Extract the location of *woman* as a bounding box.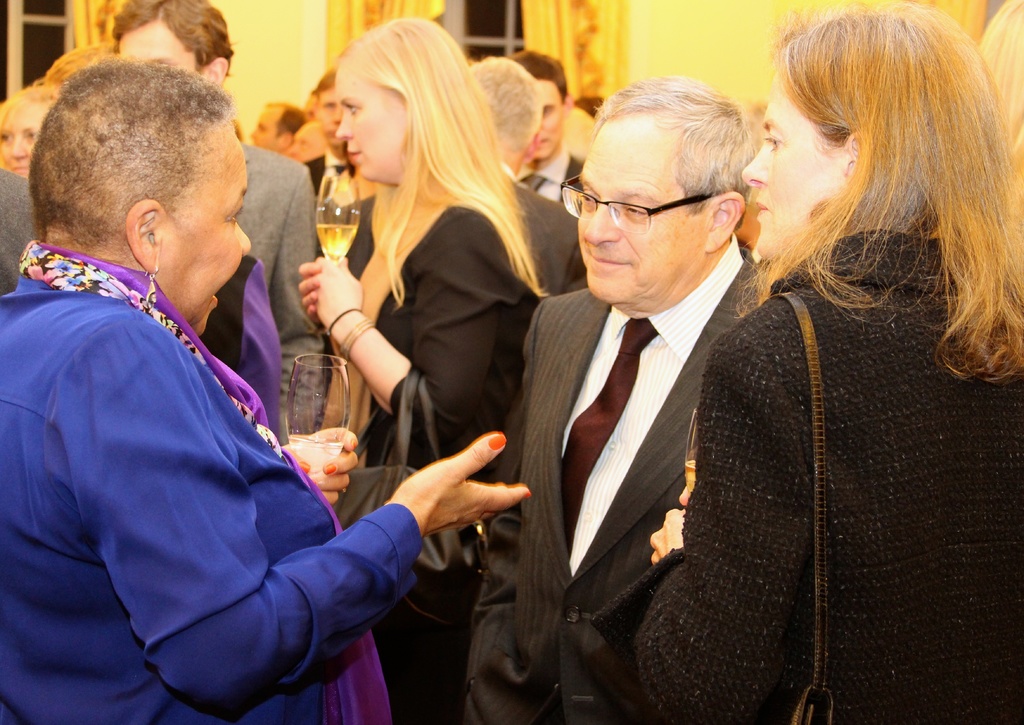
<region>647, 13, 1006, 721</region>.
